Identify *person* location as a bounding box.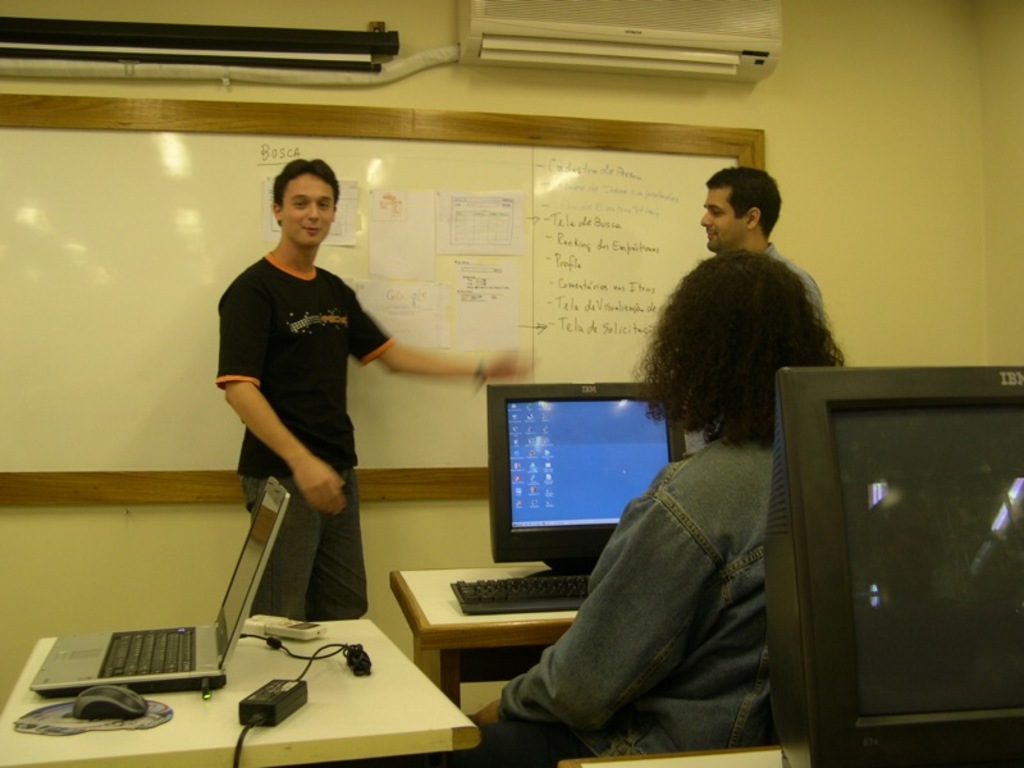
(left=214, top=151, right=534, bottom=643).
